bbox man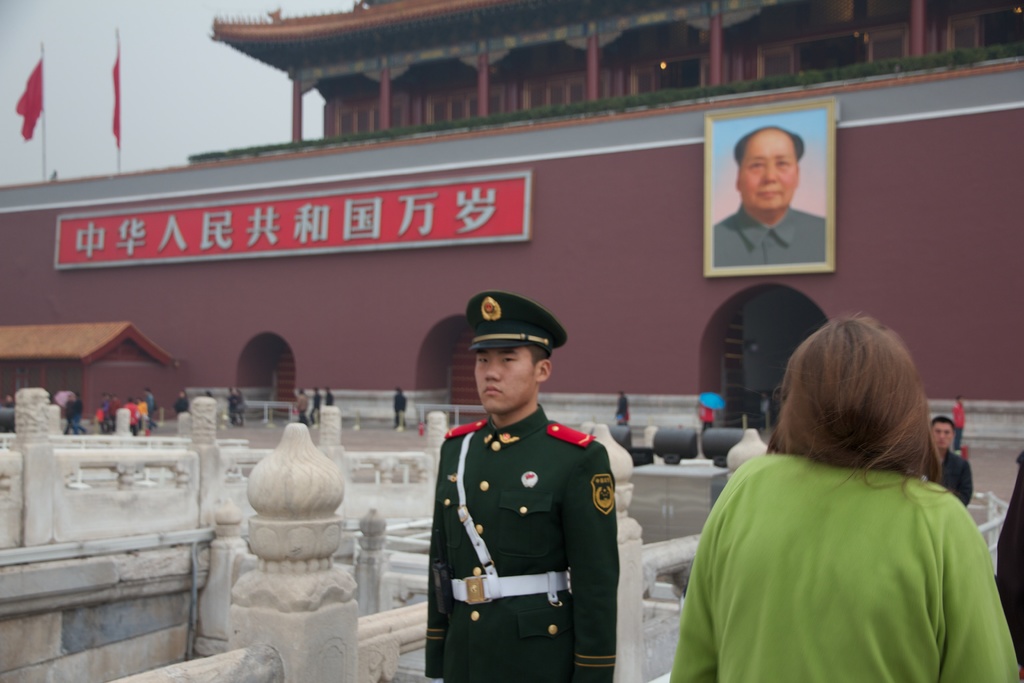
x1=308, y1=386, x2=322, y2=425
